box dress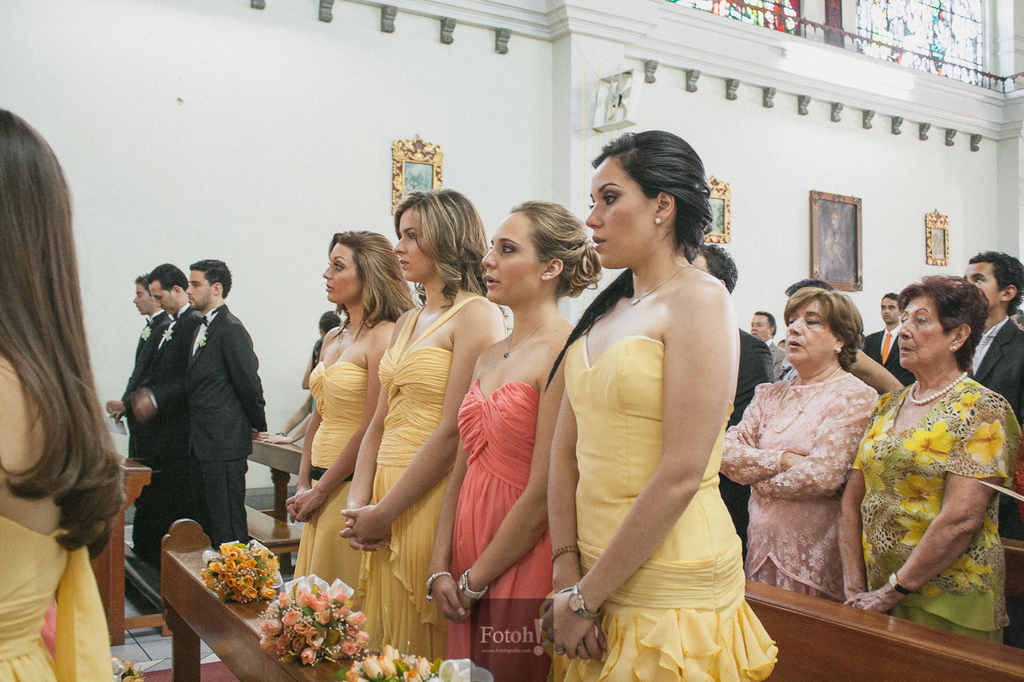
<bbox>721, 377, 881, 600</bbox>
